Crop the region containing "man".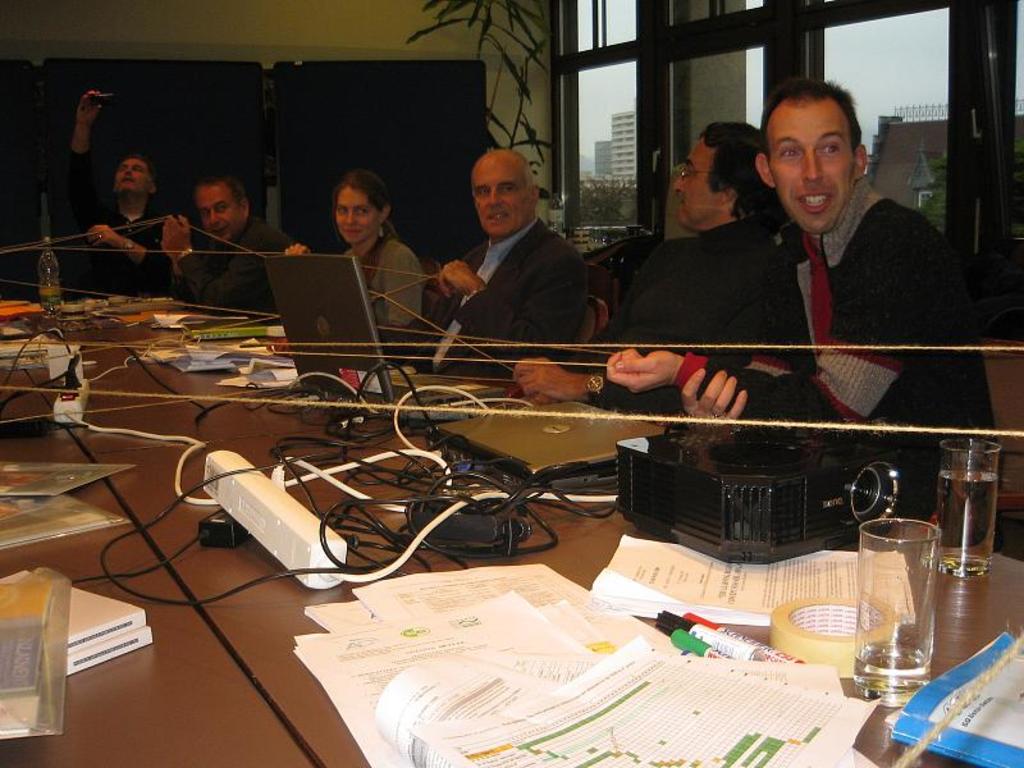
Crop region: <box>51,91,168,294</box>.
